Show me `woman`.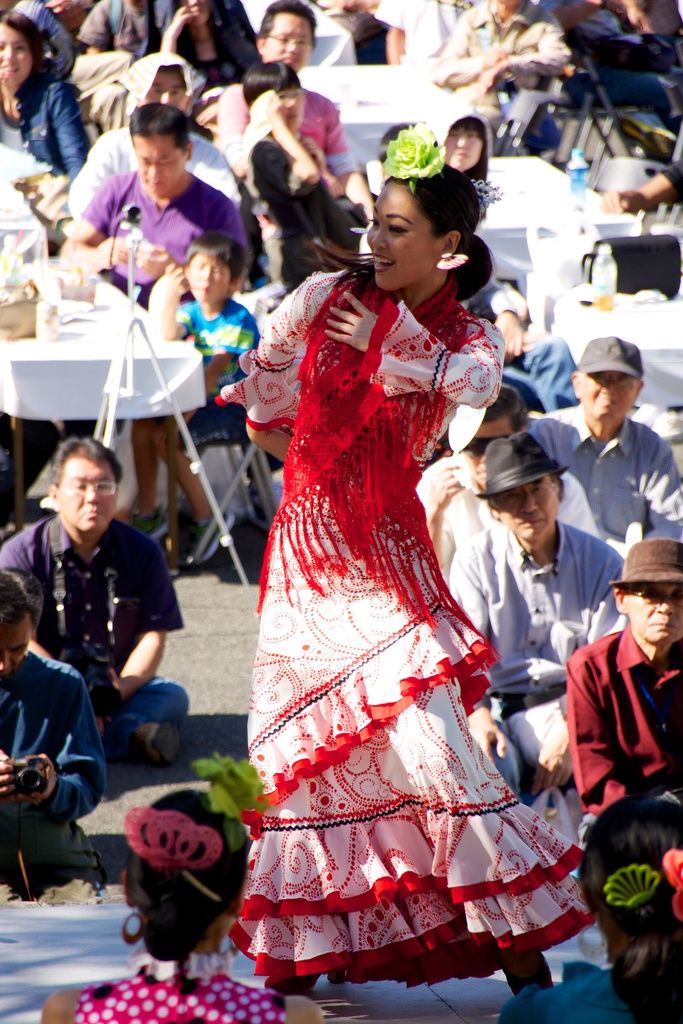
`woman` is here: Rect(0, 8, 96, 193).
